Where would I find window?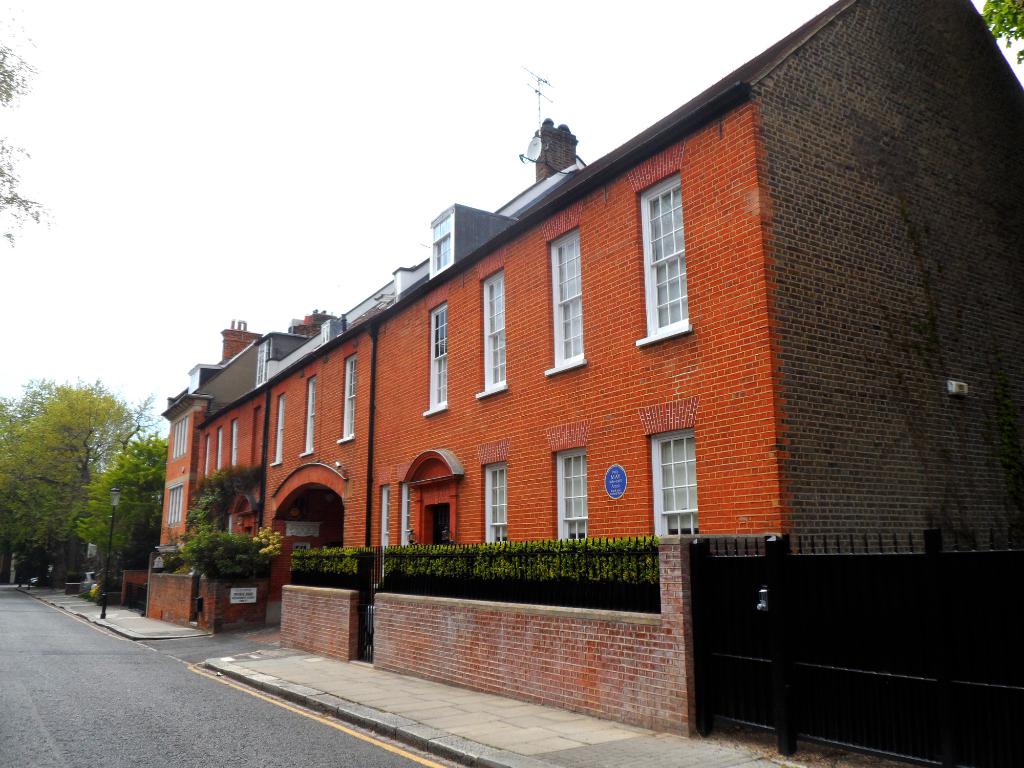
At region(272, 394, 292, 458).
